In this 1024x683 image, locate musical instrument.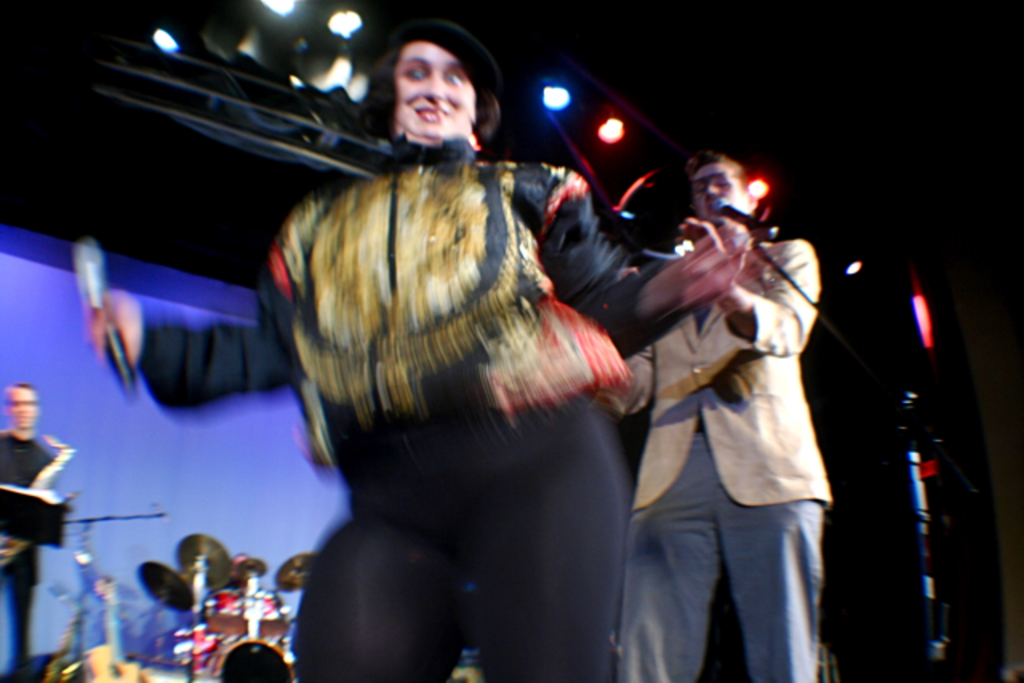
Bounding box: 0,432,80,569.
